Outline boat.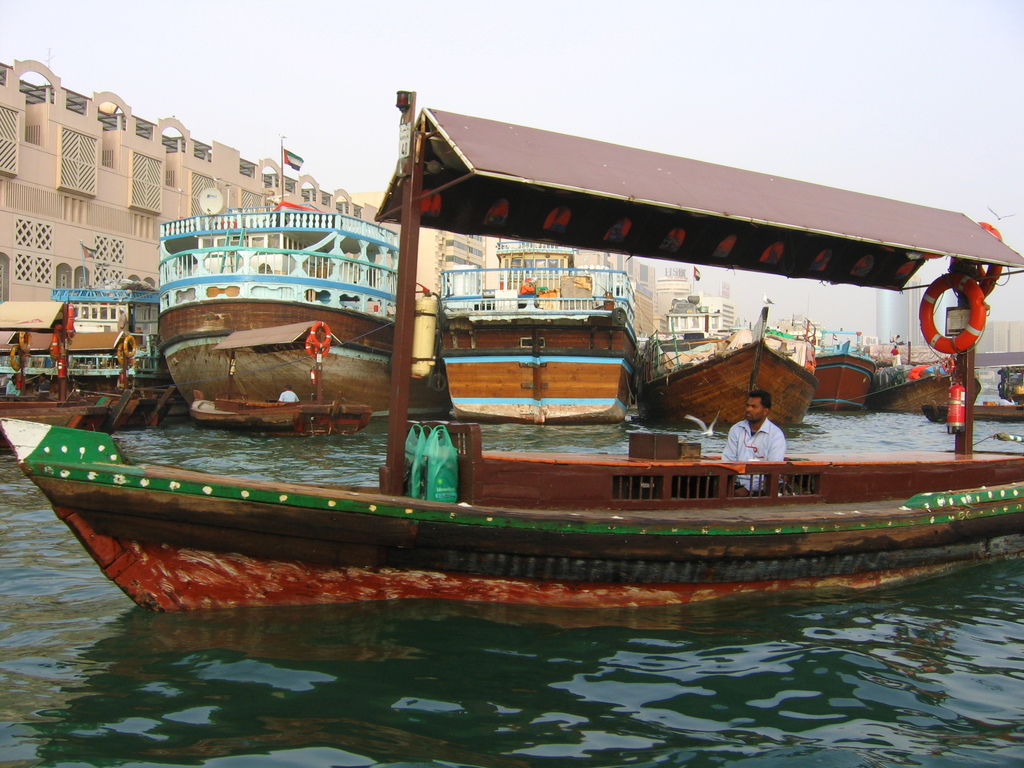
Outline: 0, 389, 136, 452.
